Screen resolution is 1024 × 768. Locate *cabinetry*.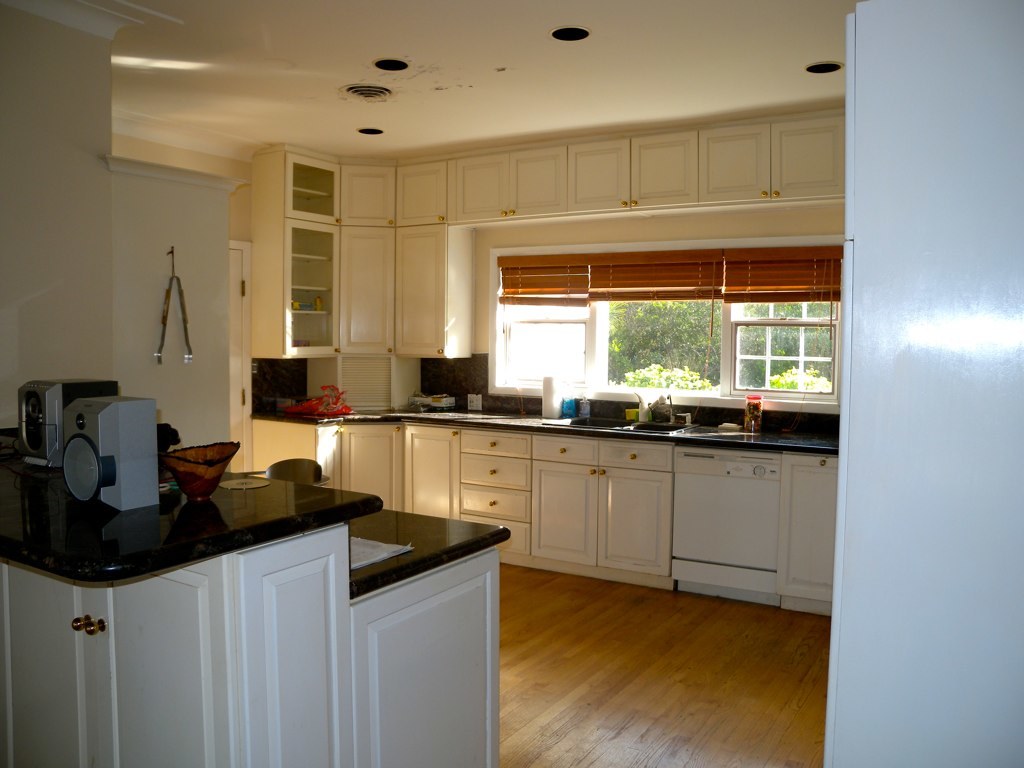
x1=347, y1=540, x2=505, y2=767.
